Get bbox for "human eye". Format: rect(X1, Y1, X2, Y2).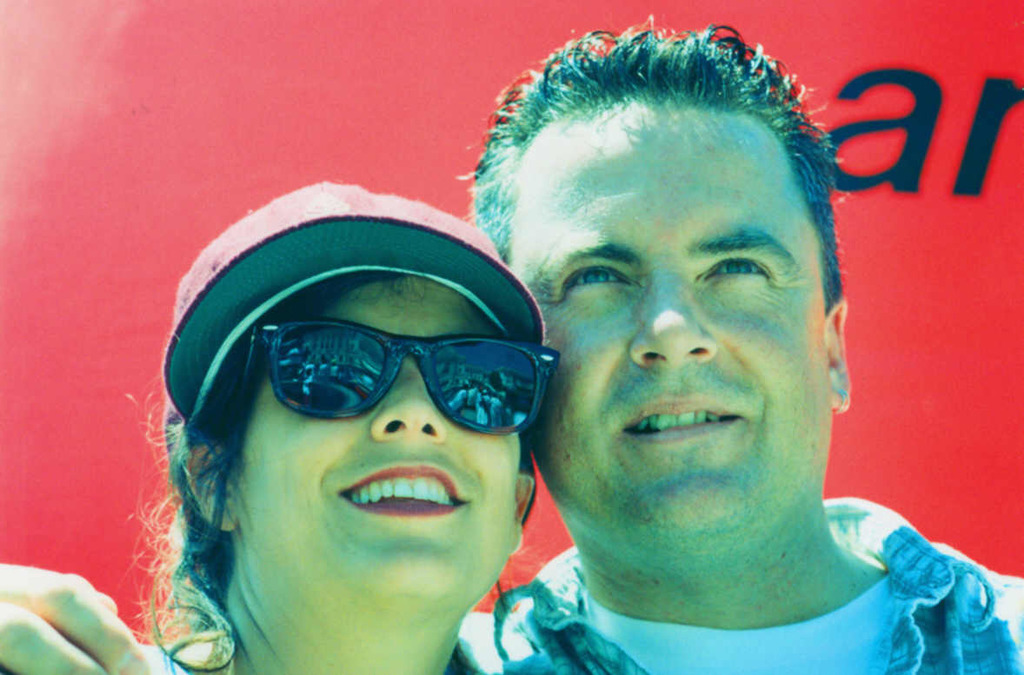
rect(556, 259, 632, 304).
